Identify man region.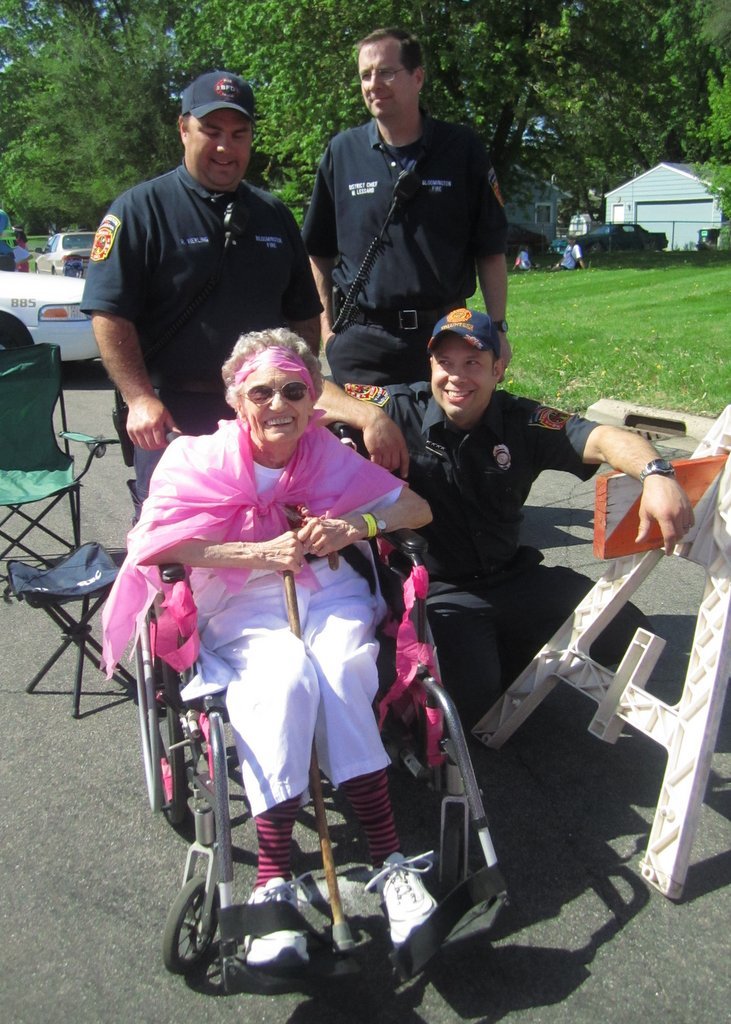
Region: {"x1": 549, "y1": 233, "x2": 586, "y2": 271}.
